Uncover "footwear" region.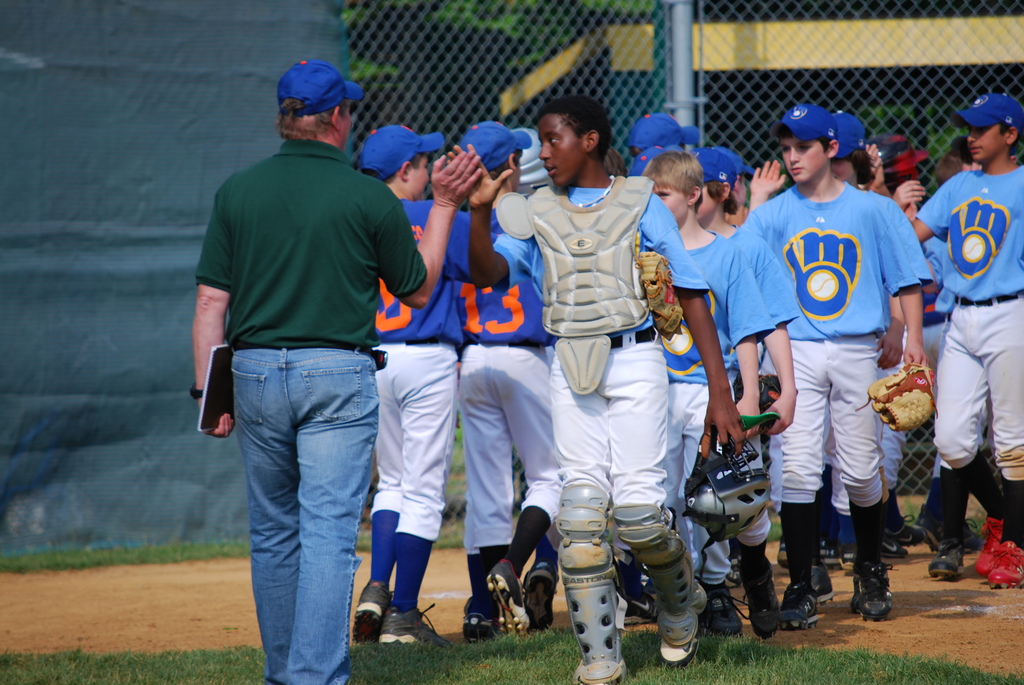
Uncovered: rect(865, 528, 902, 564).
